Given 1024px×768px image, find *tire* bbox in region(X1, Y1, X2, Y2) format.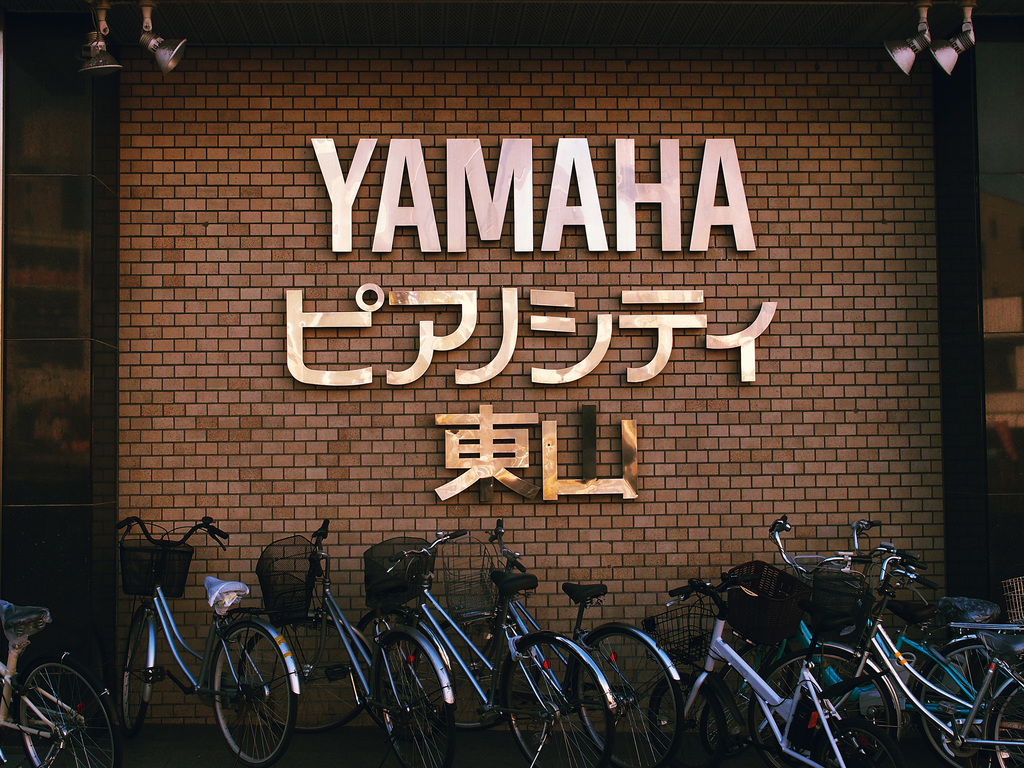
region(15, 647, 125, 767).
